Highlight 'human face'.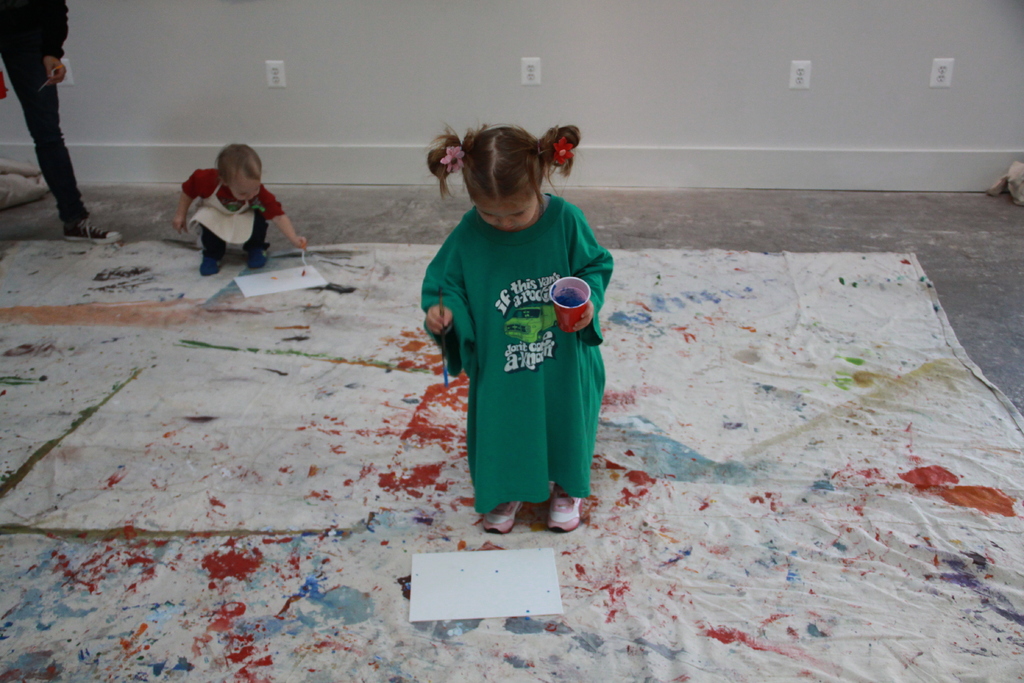
Highlighted region: 228 171 259 200.
